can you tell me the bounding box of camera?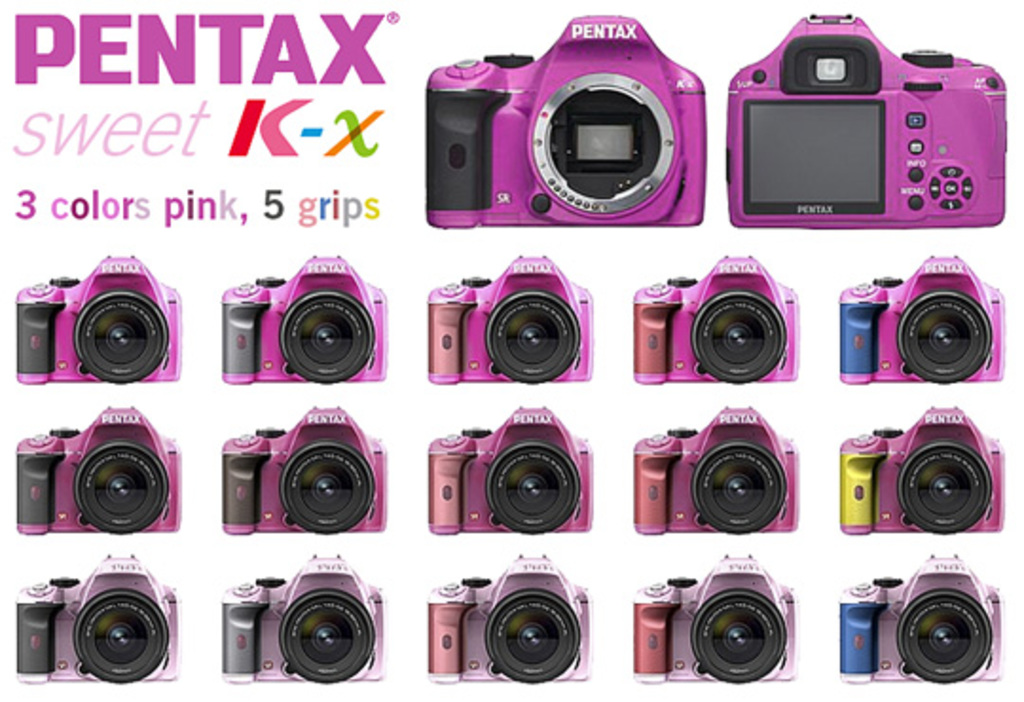
[222, 558, 383, 683].
